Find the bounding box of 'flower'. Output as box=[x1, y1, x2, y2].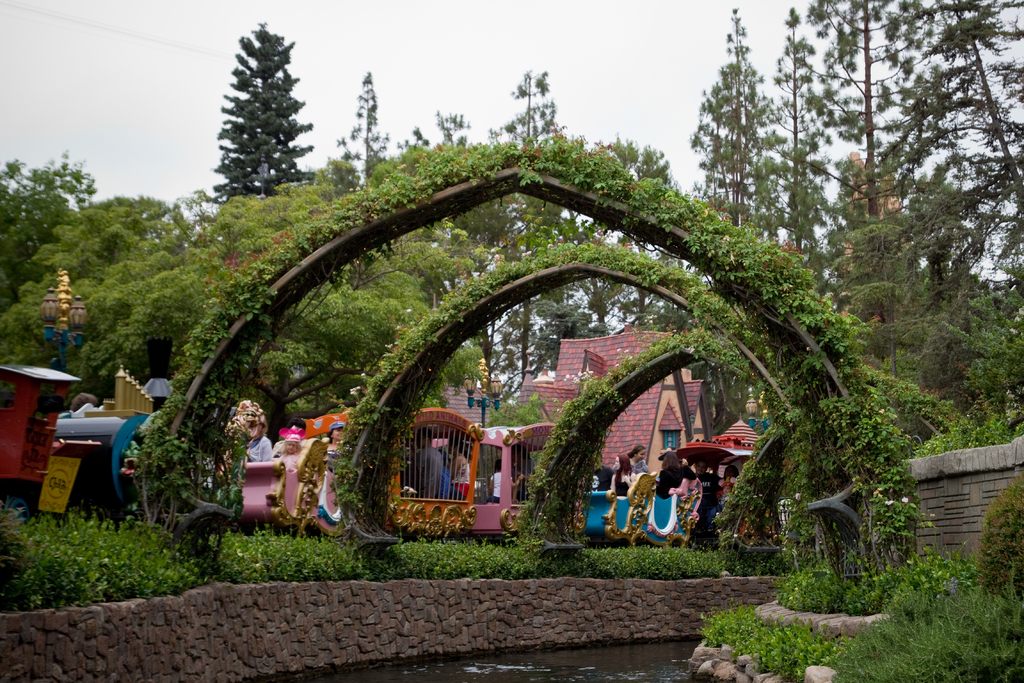
box=[884, 499, 893, 506].
